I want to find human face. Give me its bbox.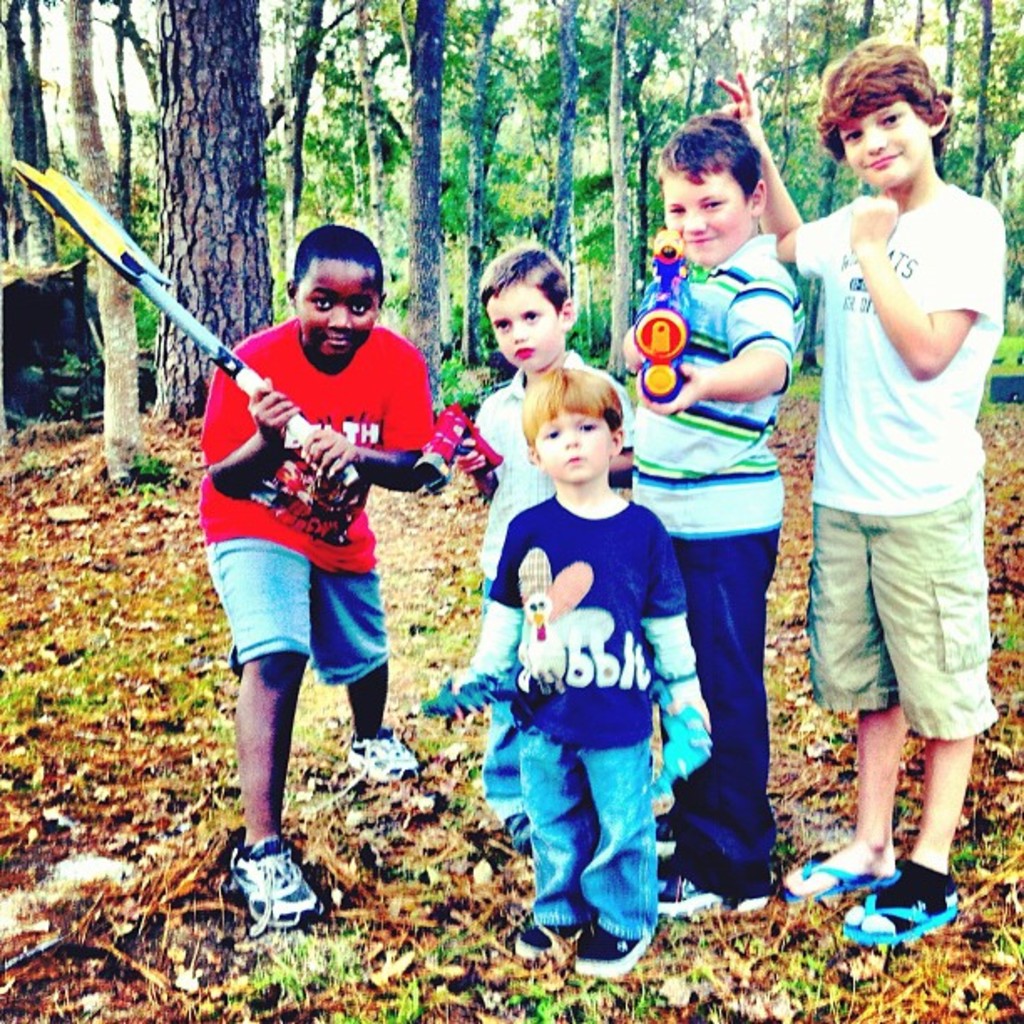
[482,281,571,373].
